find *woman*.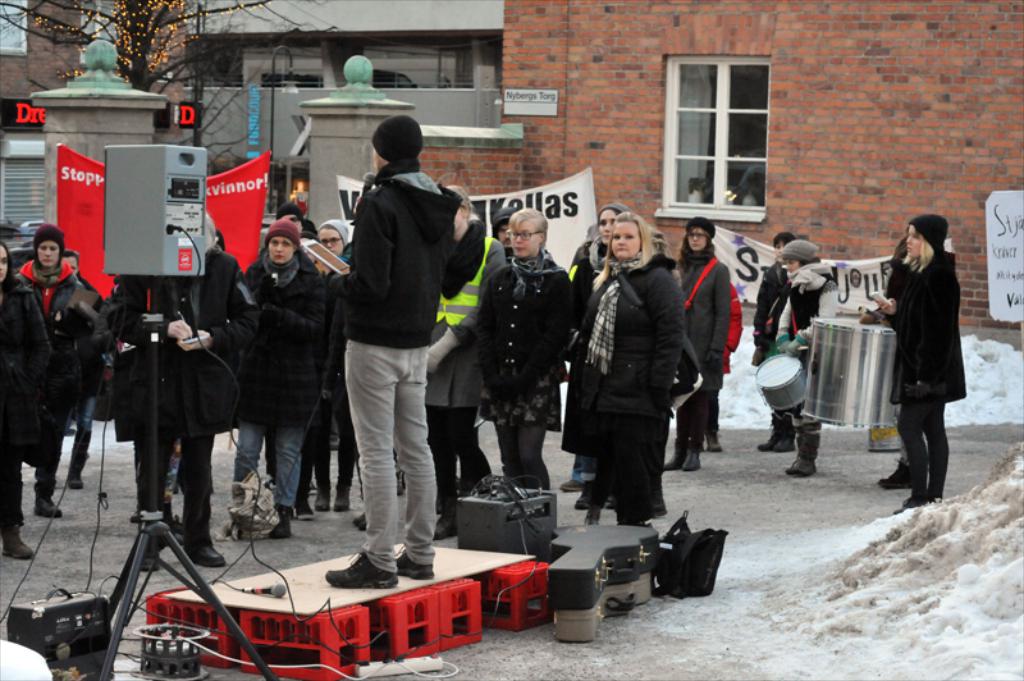
[561,207,626,306].
